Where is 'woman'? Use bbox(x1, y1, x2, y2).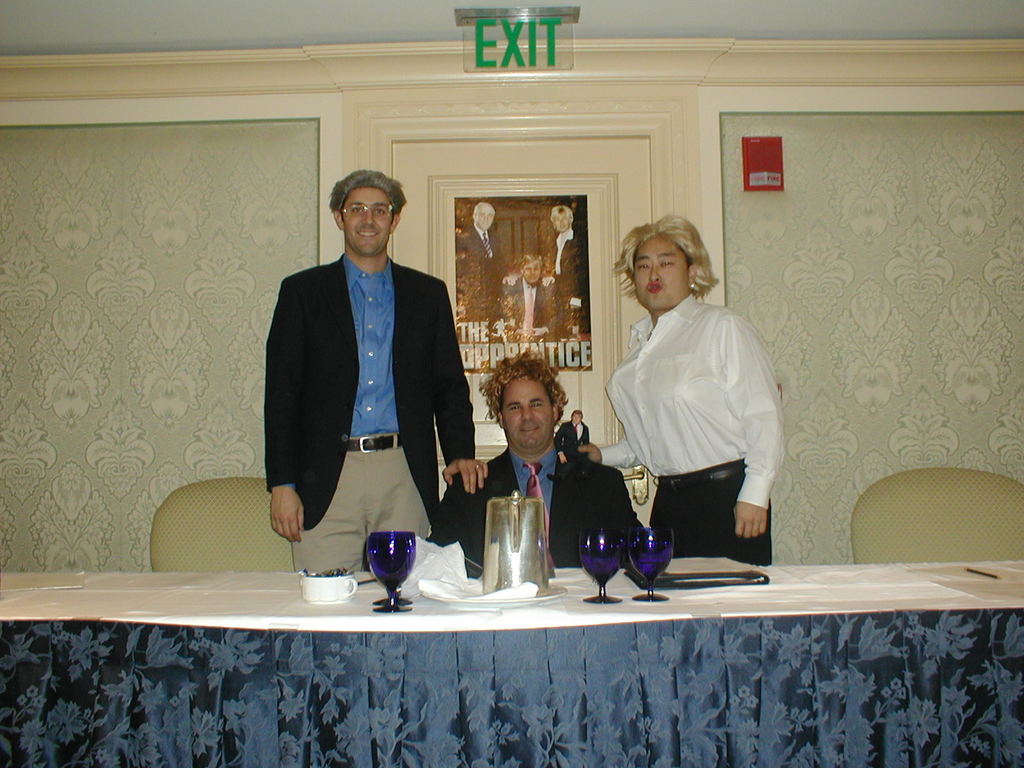
bbox(598, 208, 785, 604).
